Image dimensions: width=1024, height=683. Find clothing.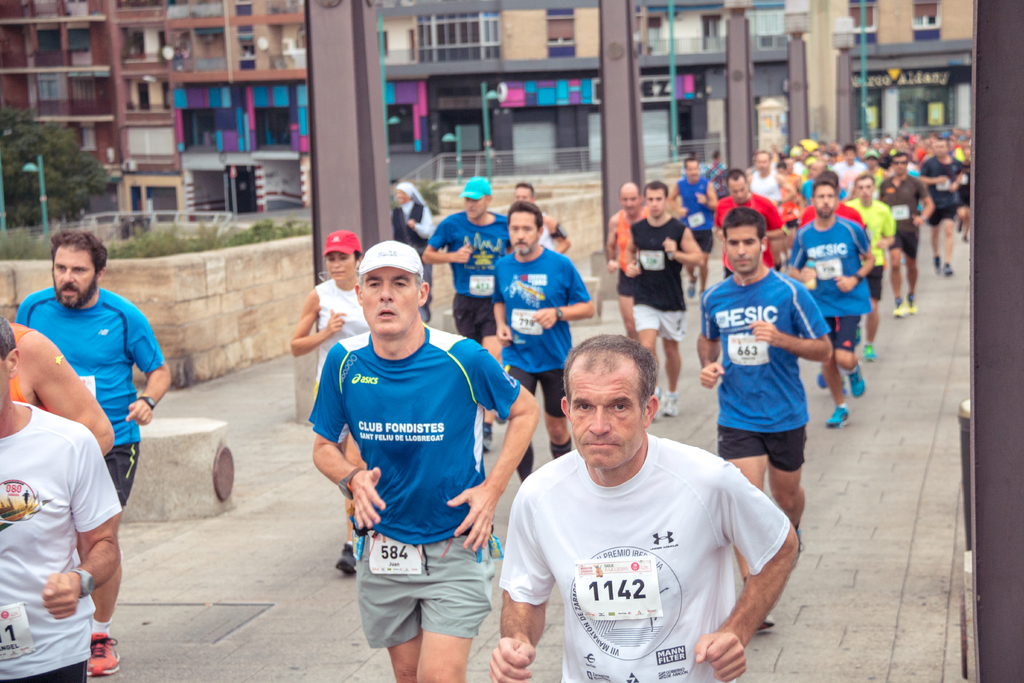
[x1=615, y1=204, x2=651, y2=297].
